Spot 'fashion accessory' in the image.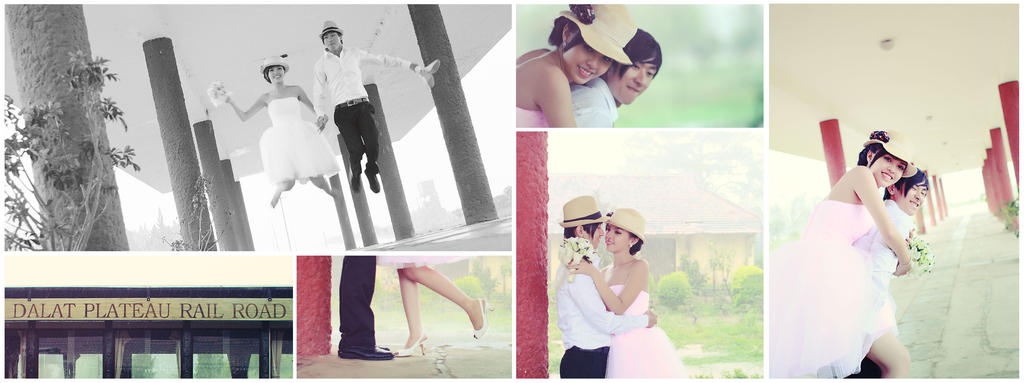
'fashion accessory' found at (left=557, top=197, right=605, bottom=228).
